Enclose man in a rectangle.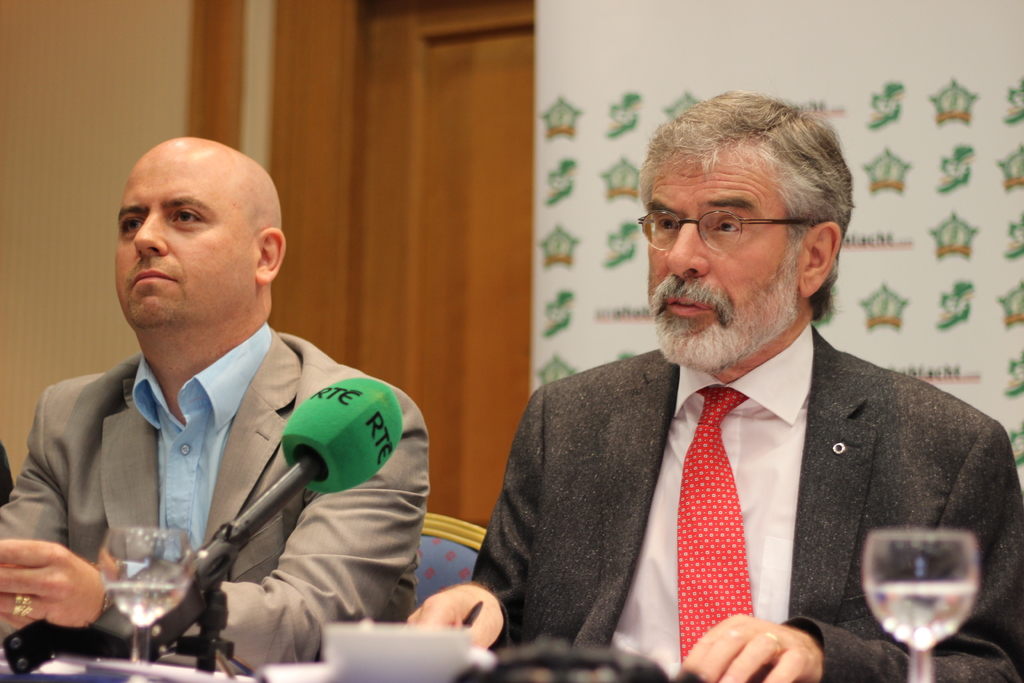
467/137/996/668.
